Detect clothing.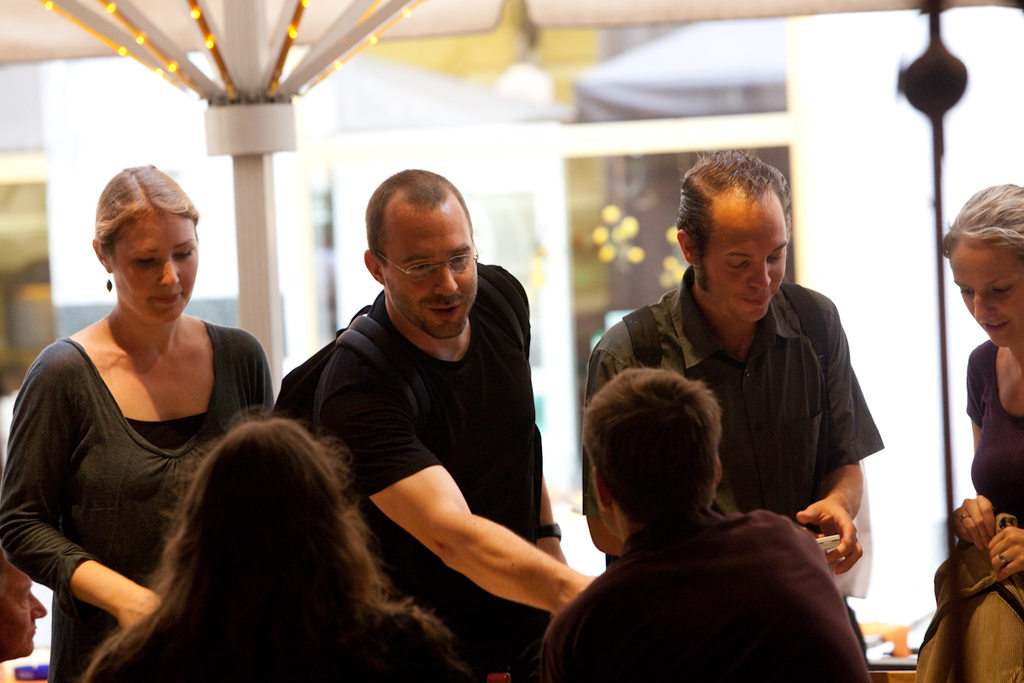
Detected at crop(0, 342, 282, 680).
